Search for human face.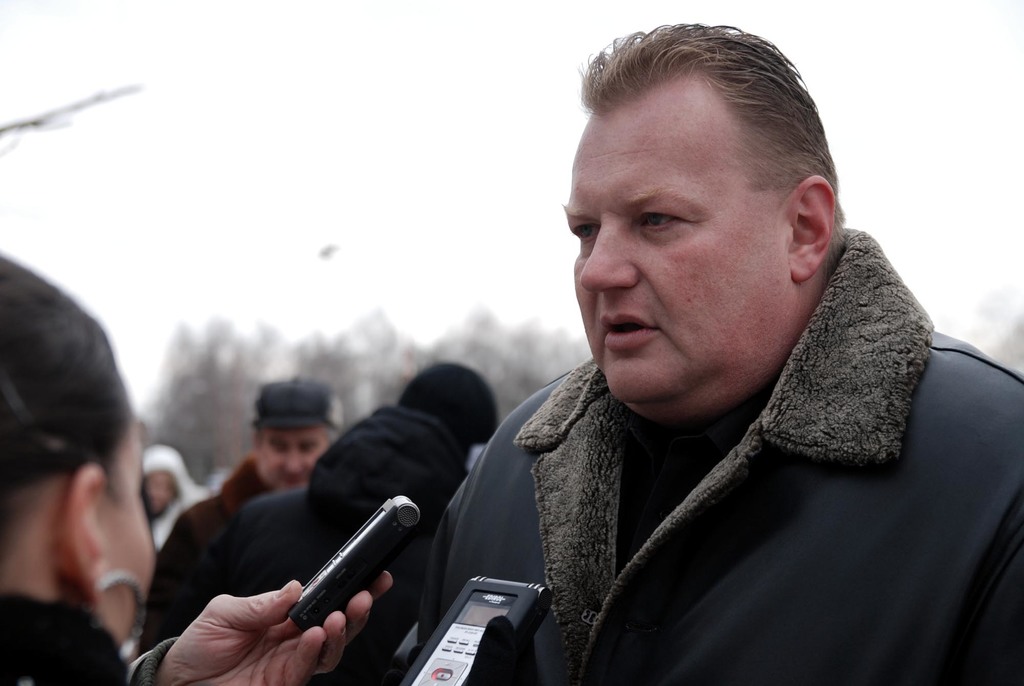
Found at BBox(261, 429, 324, 489).
